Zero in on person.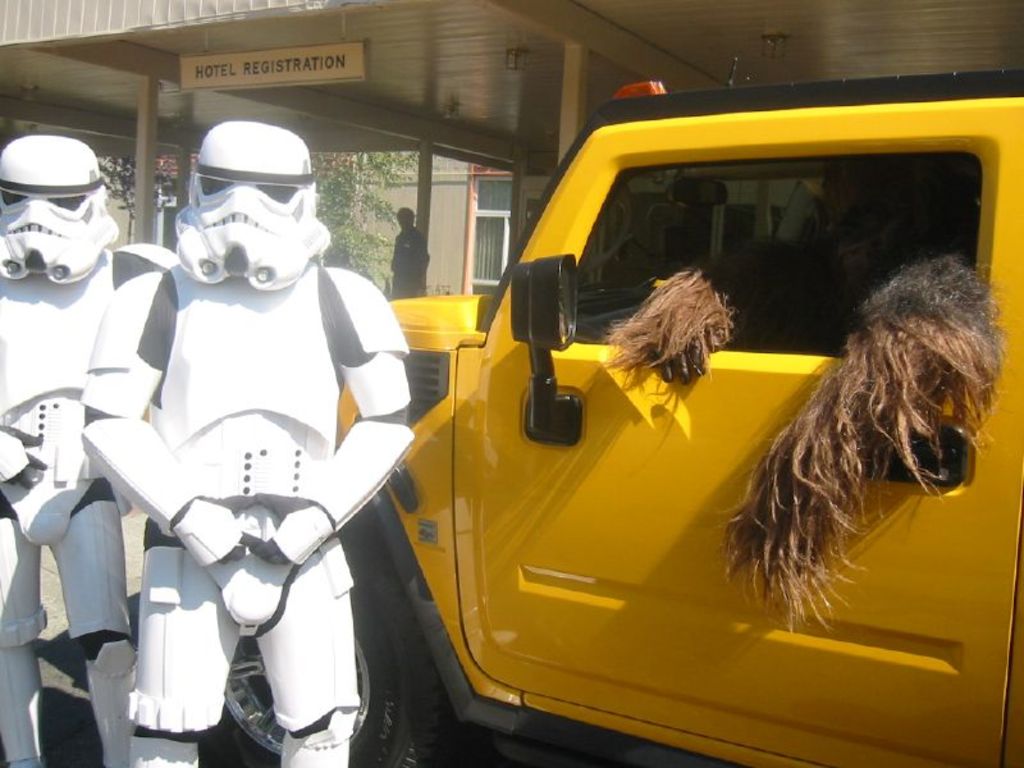
Zeroed in: [74, 114, 422, 767].
